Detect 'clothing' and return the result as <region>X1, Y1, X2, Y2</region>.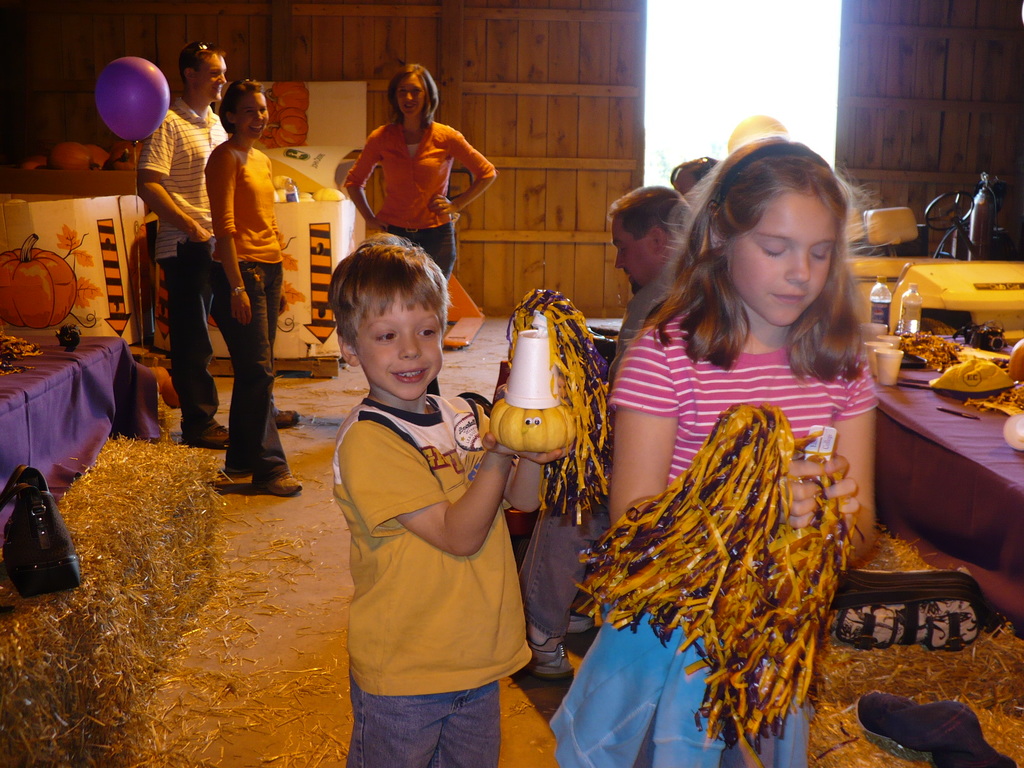
<region>334, 398, 531, 767</region>.
